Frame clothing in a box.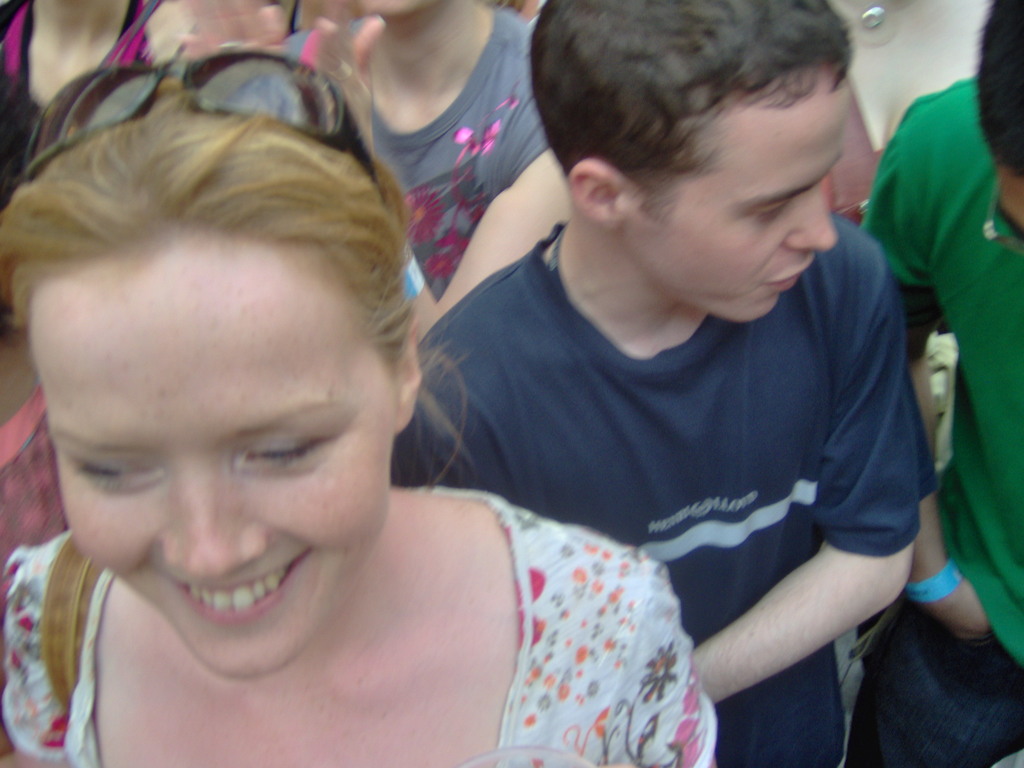
left=1, top=378, right=76, bottom=582.
